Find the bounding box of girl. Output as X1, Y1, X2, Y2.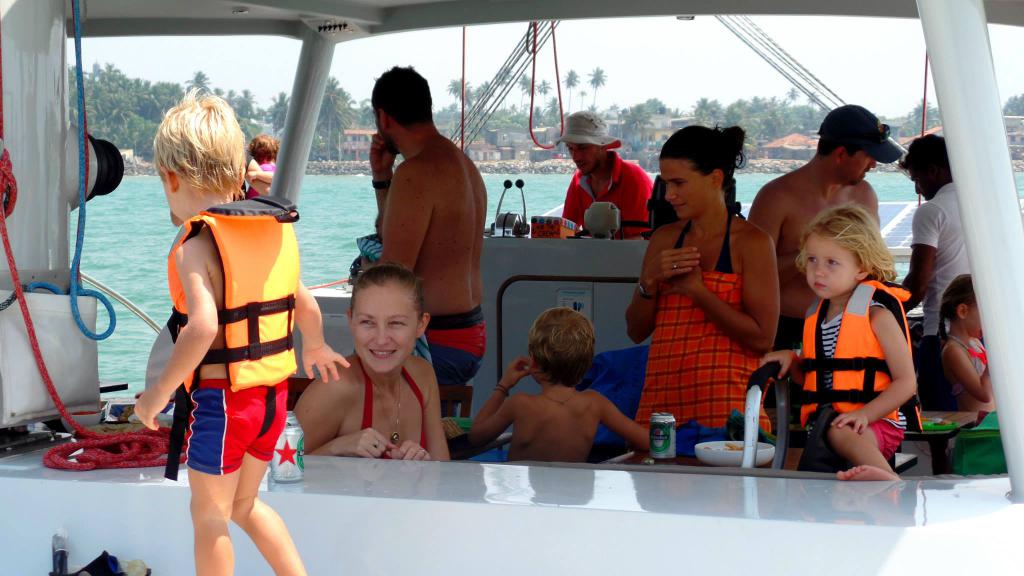
938, 275, 996, 409.
